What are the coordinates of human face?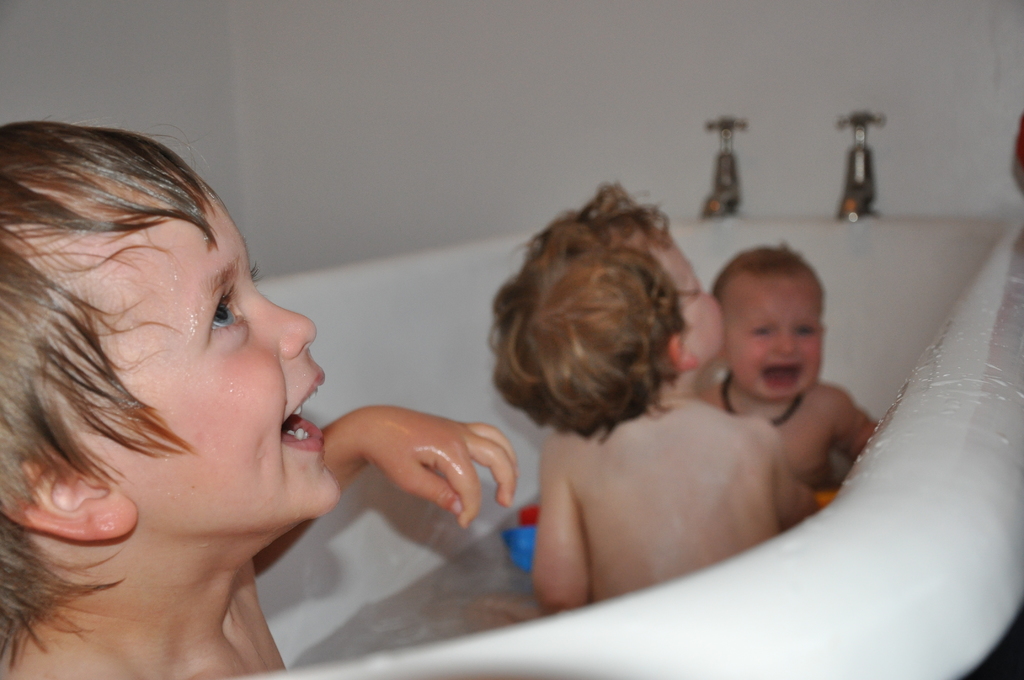
[x1=129, y1=193, x2=351, y2=542].
